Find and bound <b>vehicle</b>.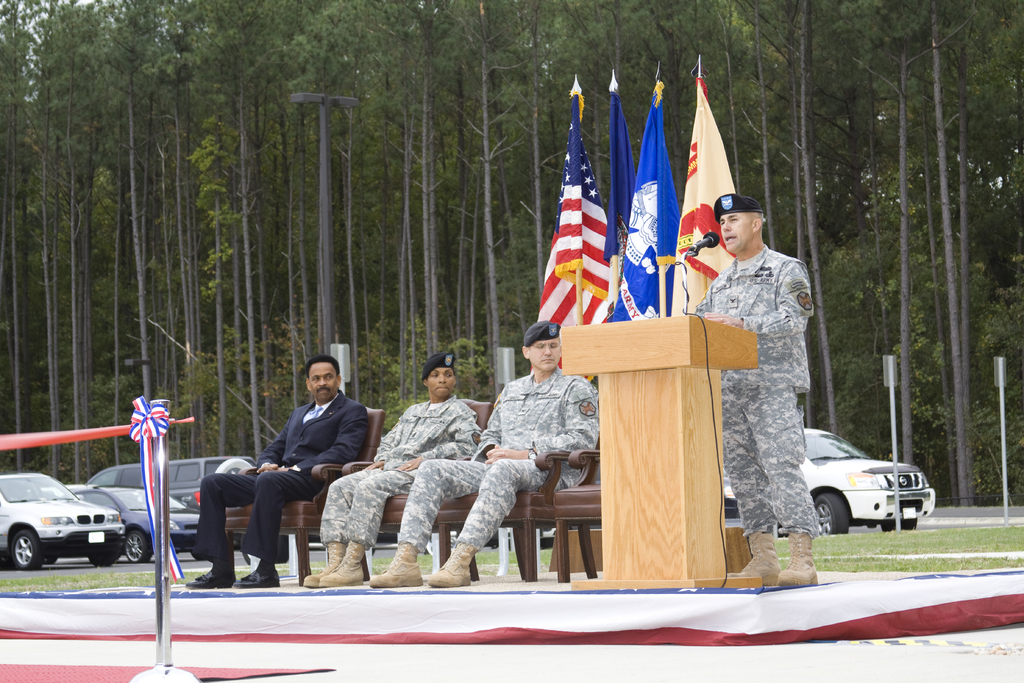
Bound: select_region(38, 481, 93, 504).
